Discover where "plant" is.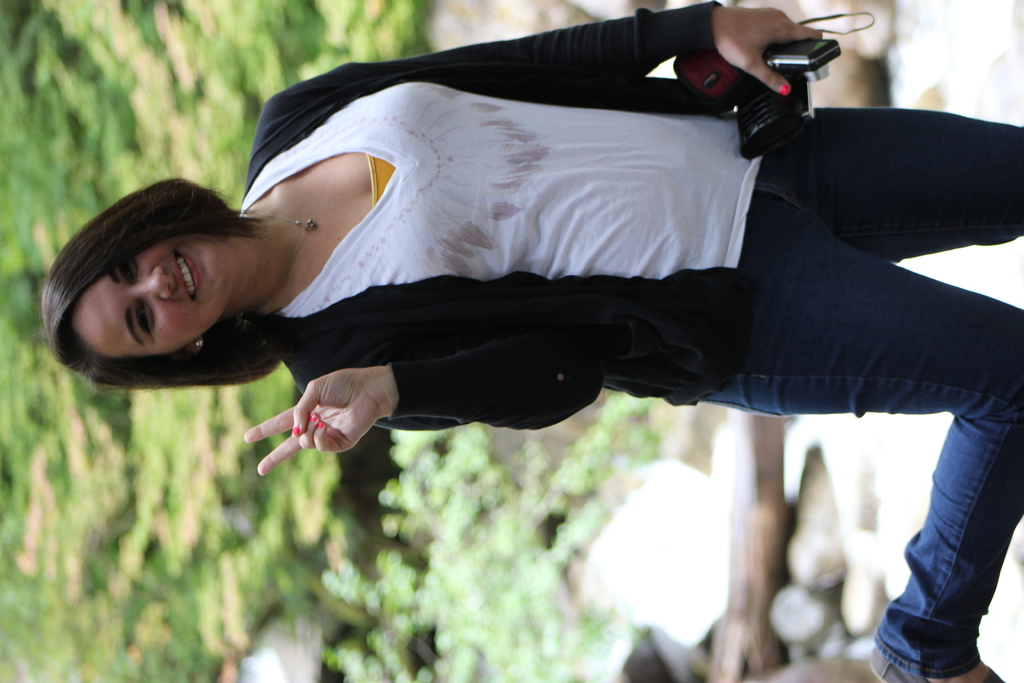
Discovered at x1=320, y1=422, x2=662, y2=682.
